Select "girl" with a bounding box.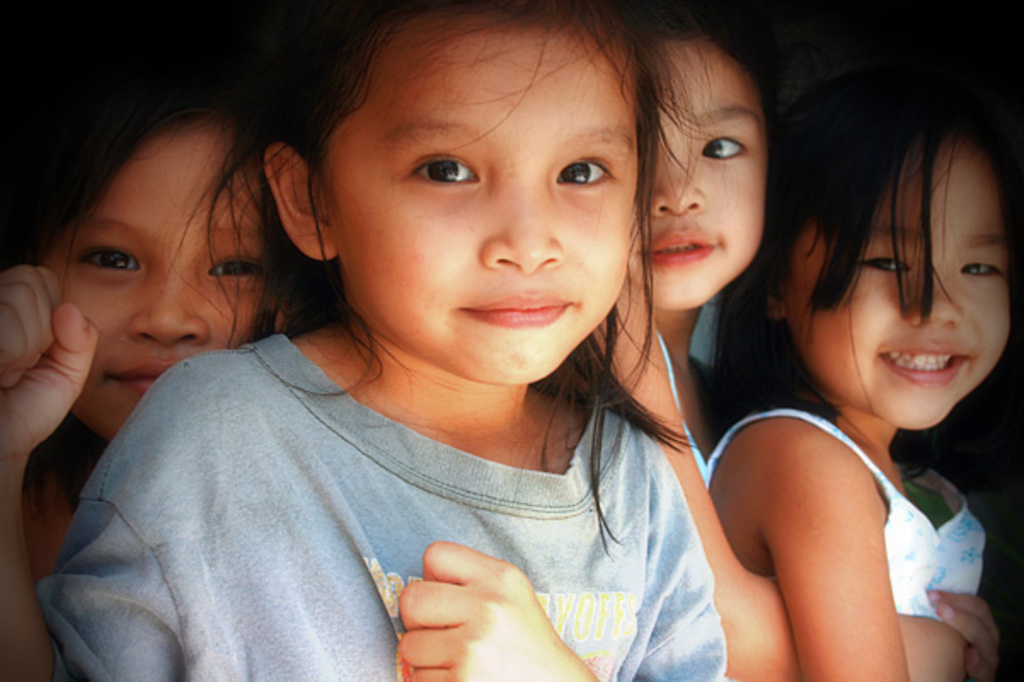
select_region(704, 49, 1022, 680).
